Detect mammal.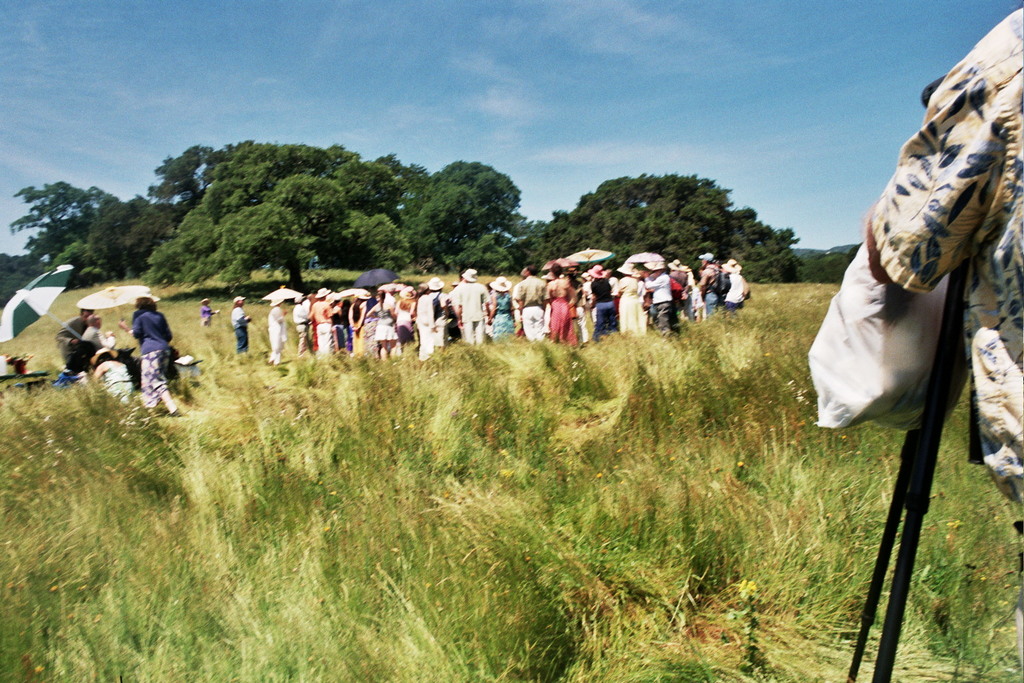
Detected at 345, 294, 368, 352.
